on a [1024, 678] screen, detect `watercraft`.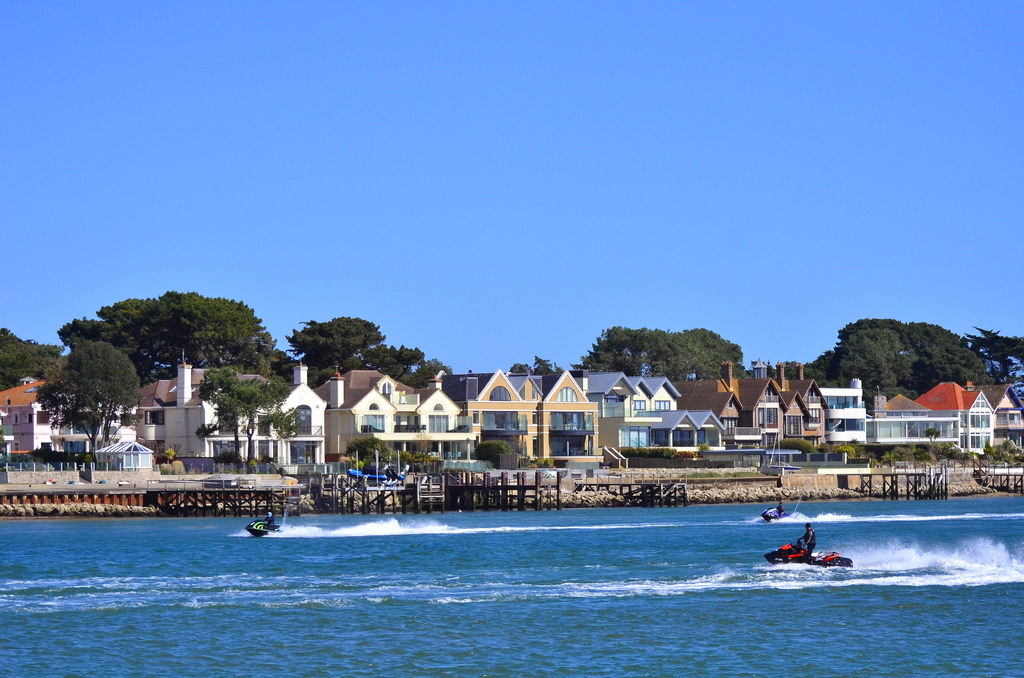
region(762, 544, 849, 563).
